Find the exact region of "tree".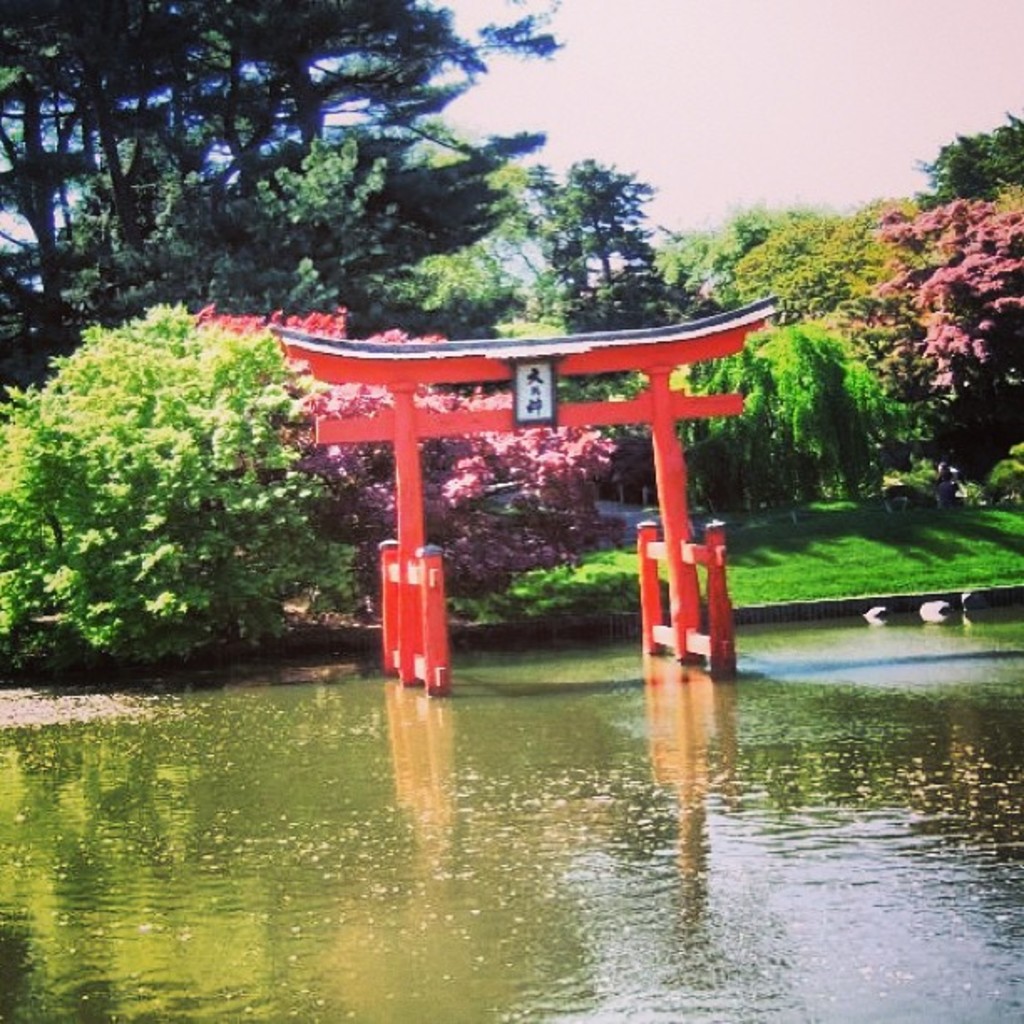
Exact region: 5 238 333 678.
